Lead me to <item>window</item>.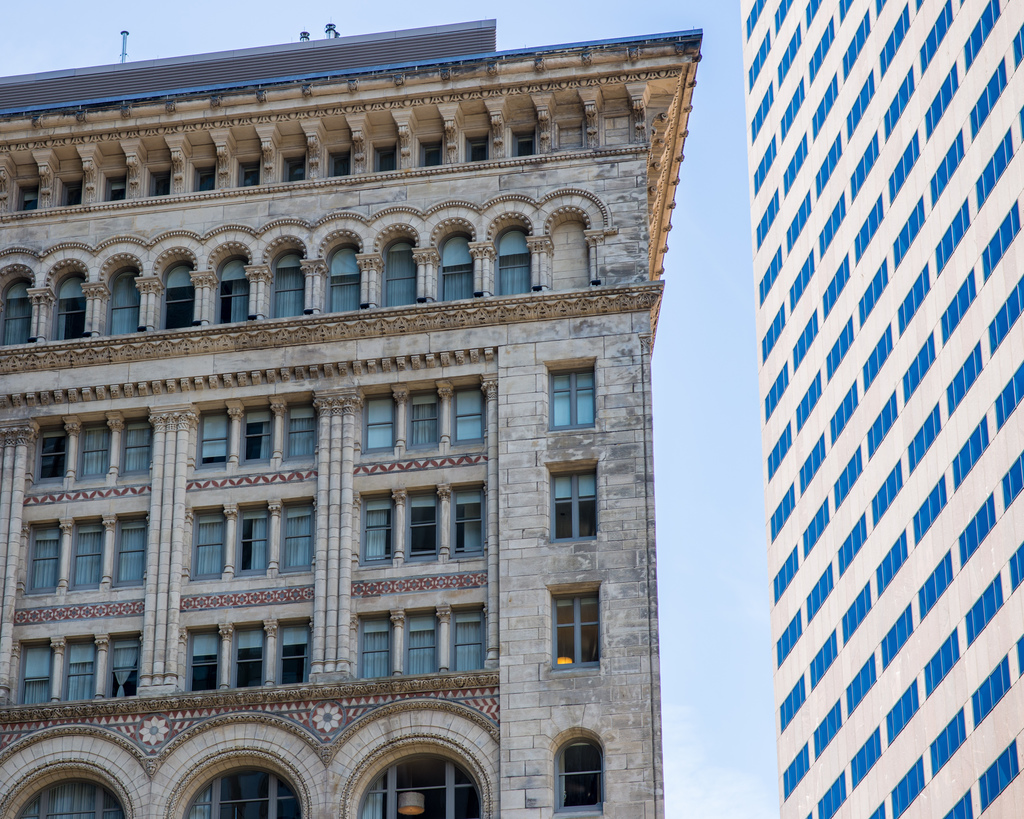
Lead to (454,491,484,552).
